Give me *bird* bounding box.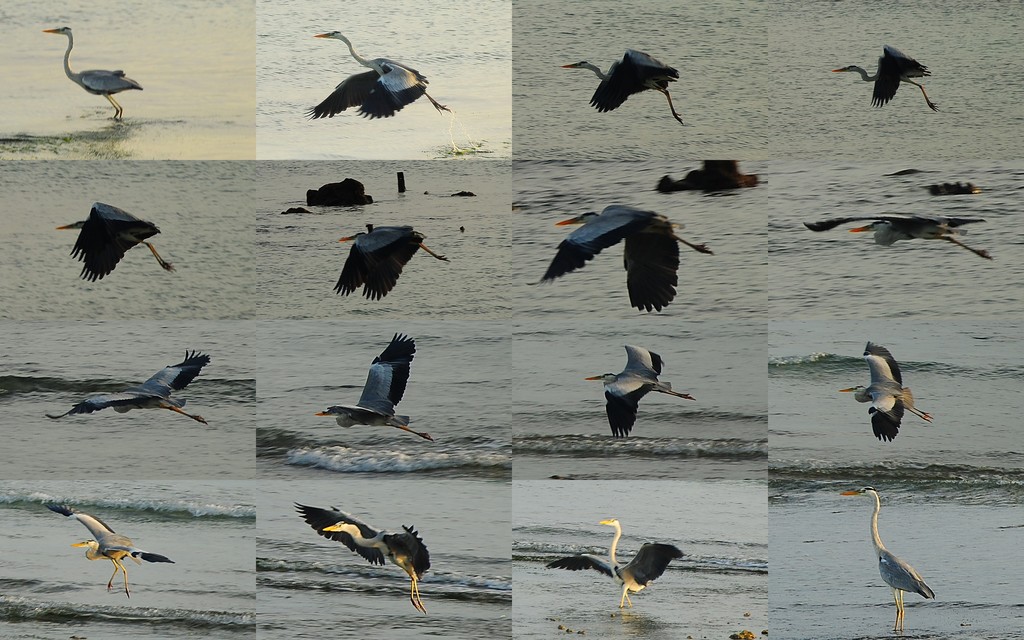
<box>800,212,991,263</box>.
